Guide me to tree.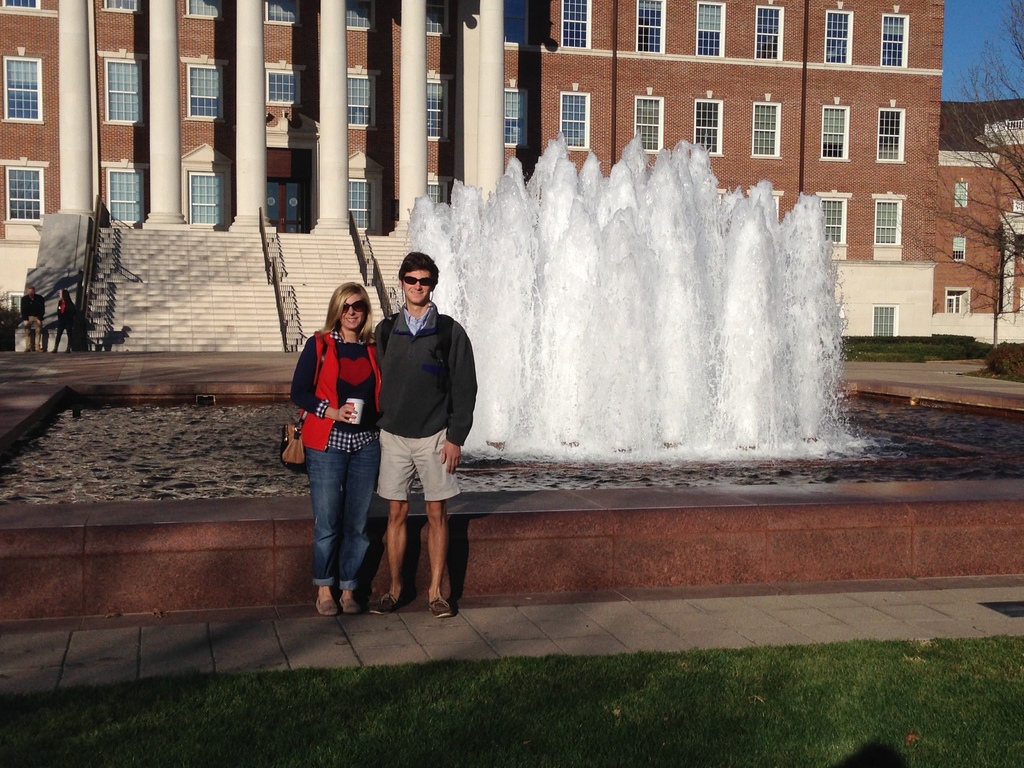
Guidance: box=[904, 0, 1023, 332].
